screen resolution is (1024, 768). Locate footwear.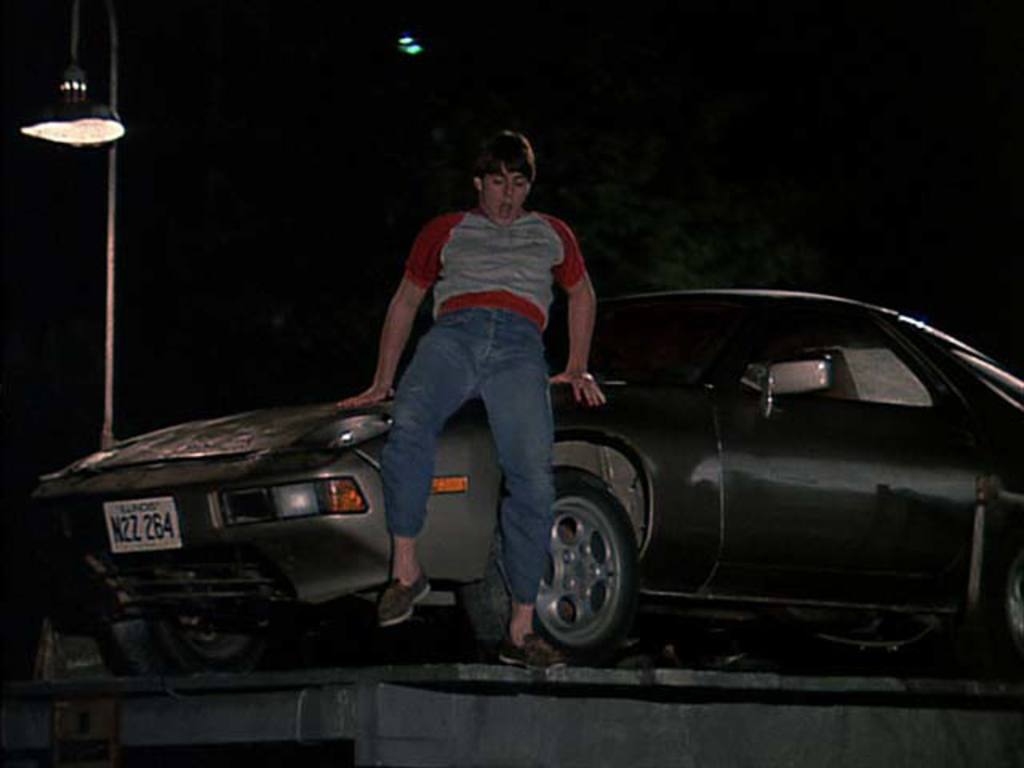
<box>371,566,432,627</box>.
